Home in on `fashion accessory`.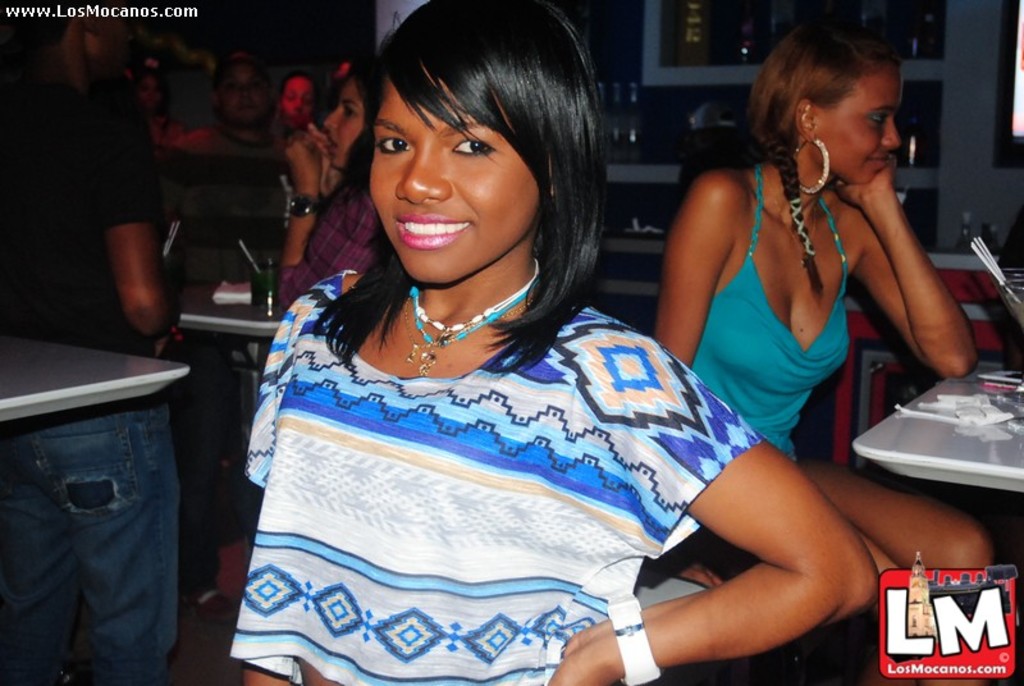
Homed in at (608, 586, 664, 685).
